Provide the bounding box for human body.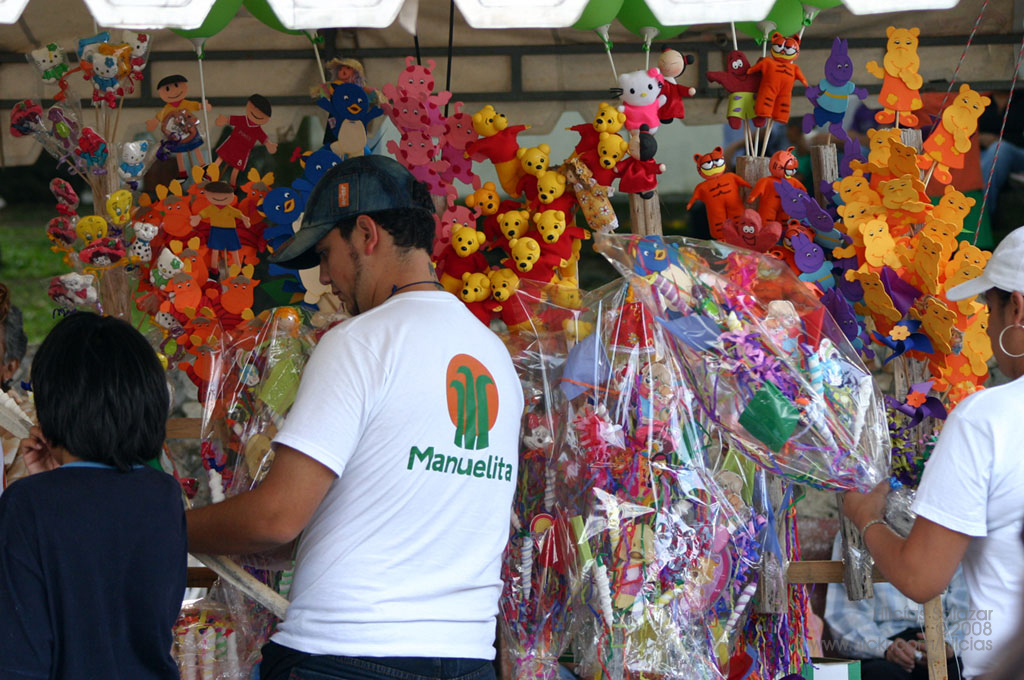
<bbox>815, 520, 970, 679</bbox>.
